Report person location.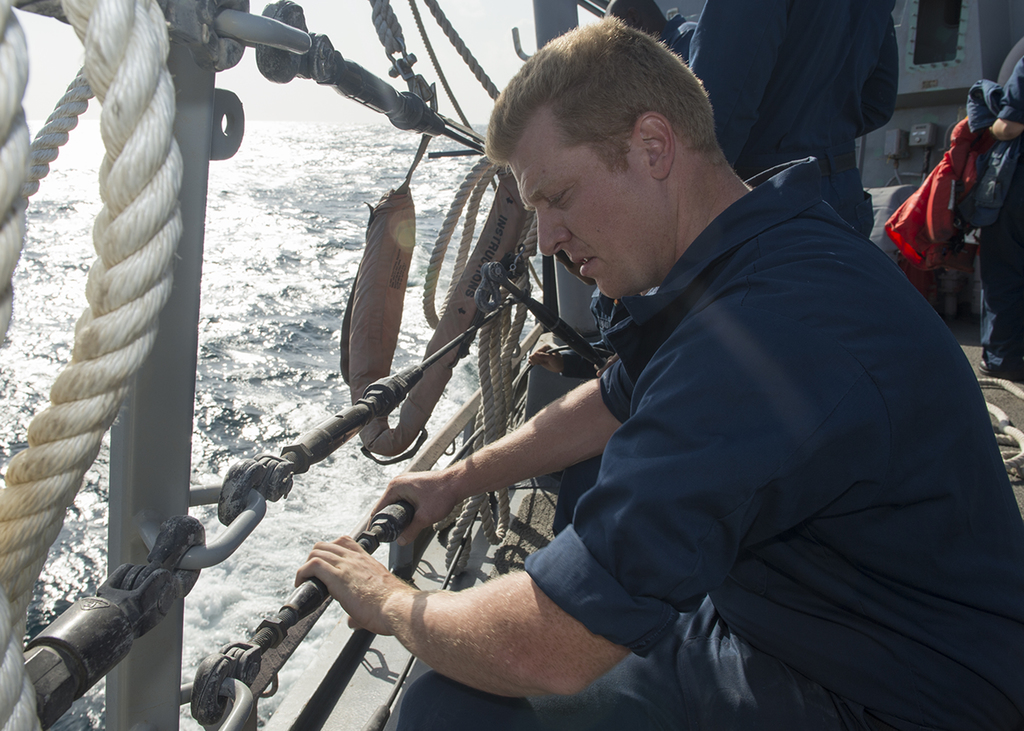
Report: {"left": 603, "top": 0, "right": 690, "bottom": 65}.
